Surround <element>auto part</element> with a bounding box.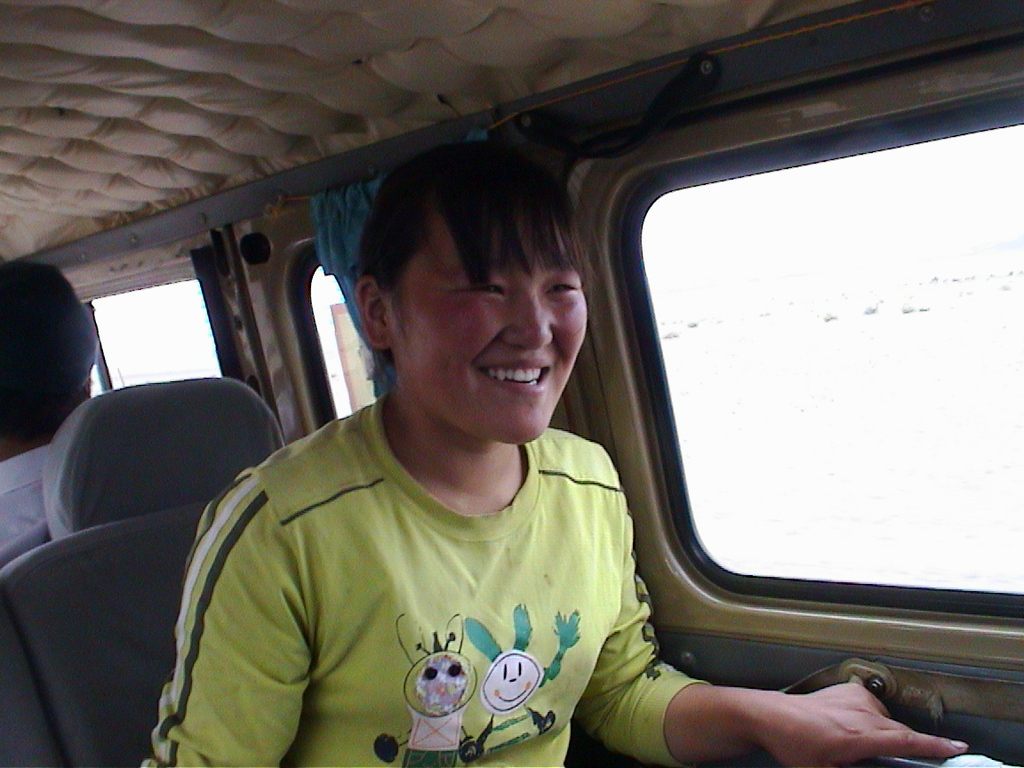
[0,366,348,763].
